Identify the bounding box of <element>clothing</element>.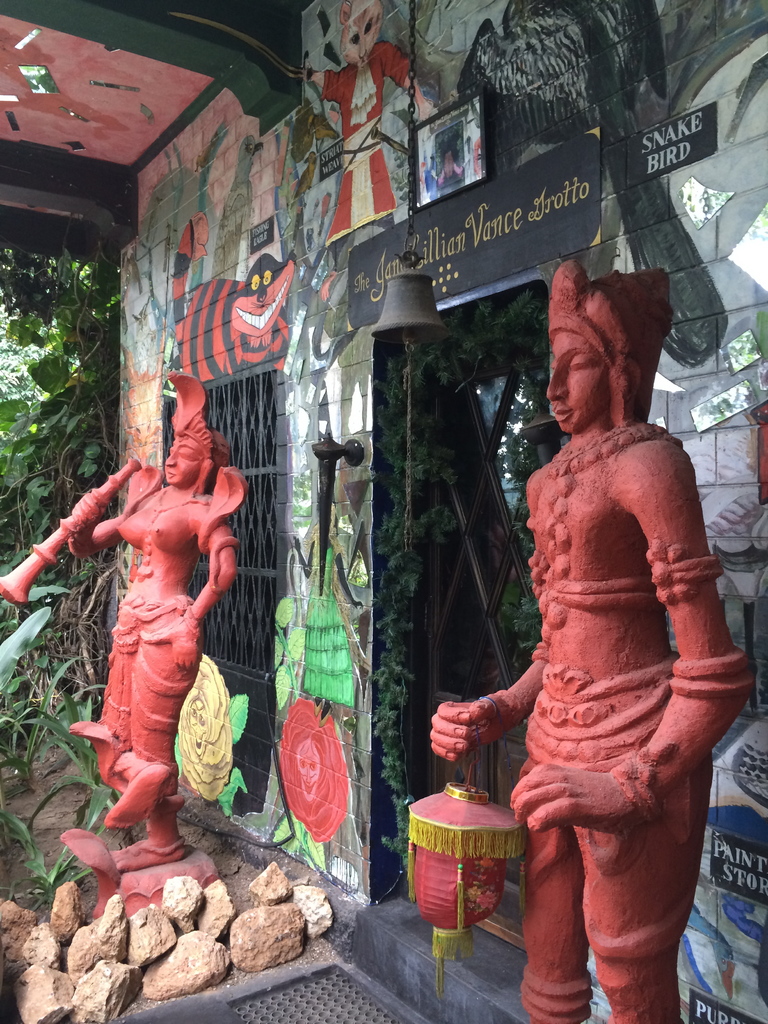
bbox(80, 597, 207, 789).
